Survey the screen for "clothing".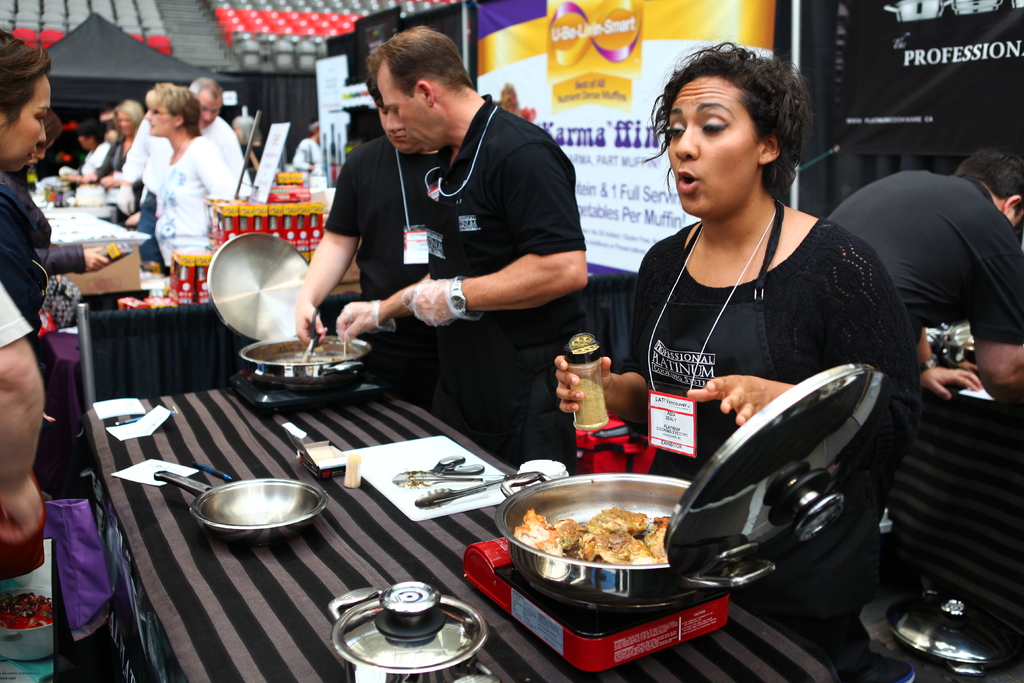
Survey found: (117,111,161,188).
